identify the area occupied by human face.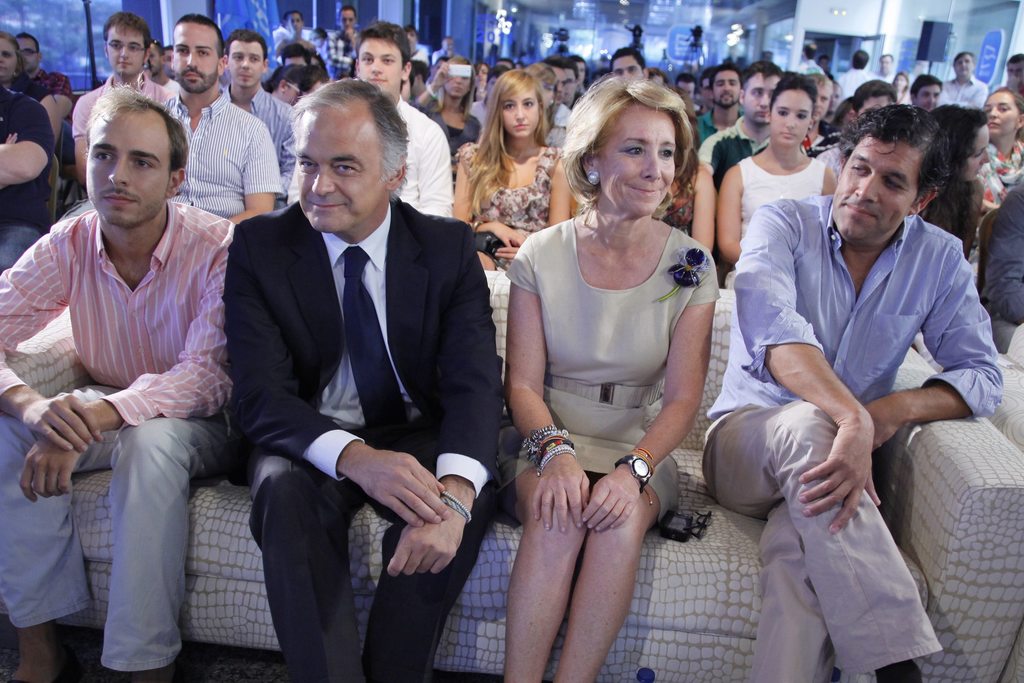
Area: bbox(963, 125, 992, 181).
